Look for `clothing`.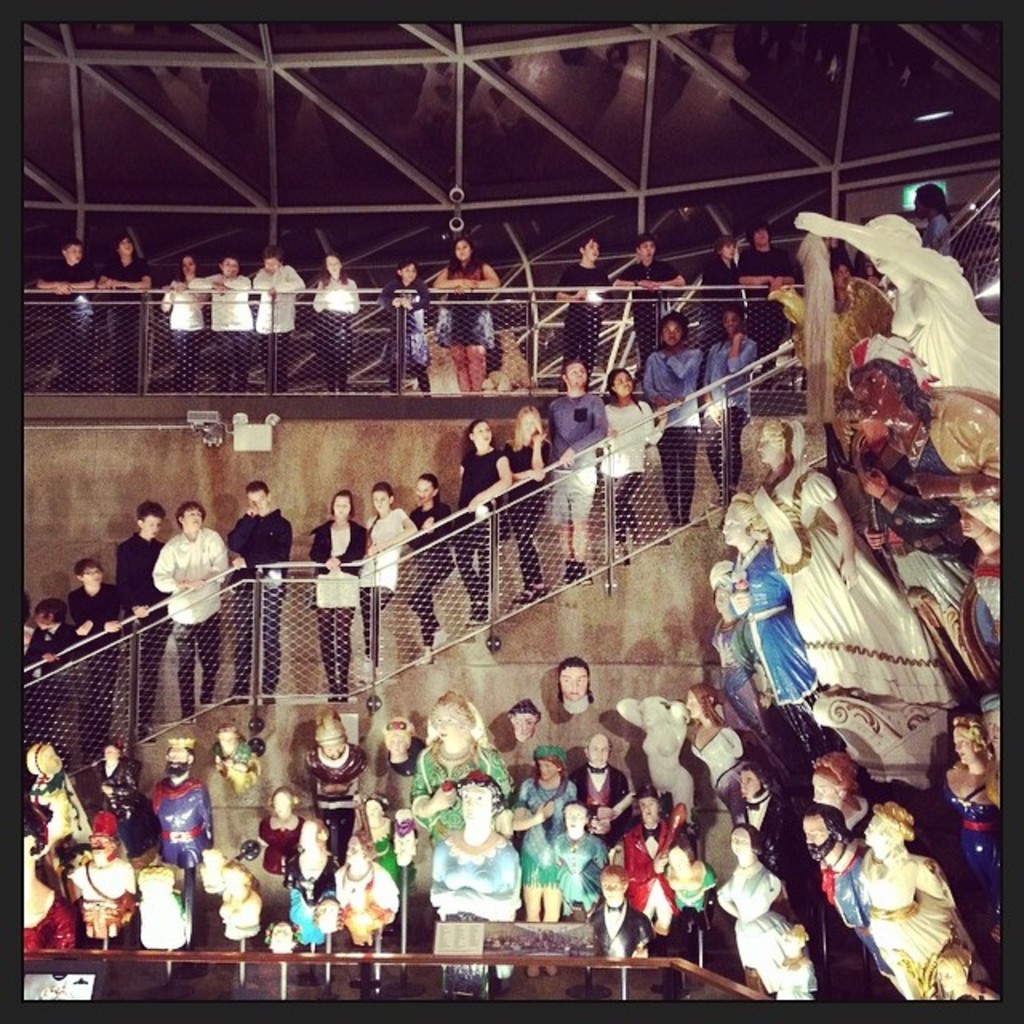
Found: bbox=[550, 827, 610, 909].
